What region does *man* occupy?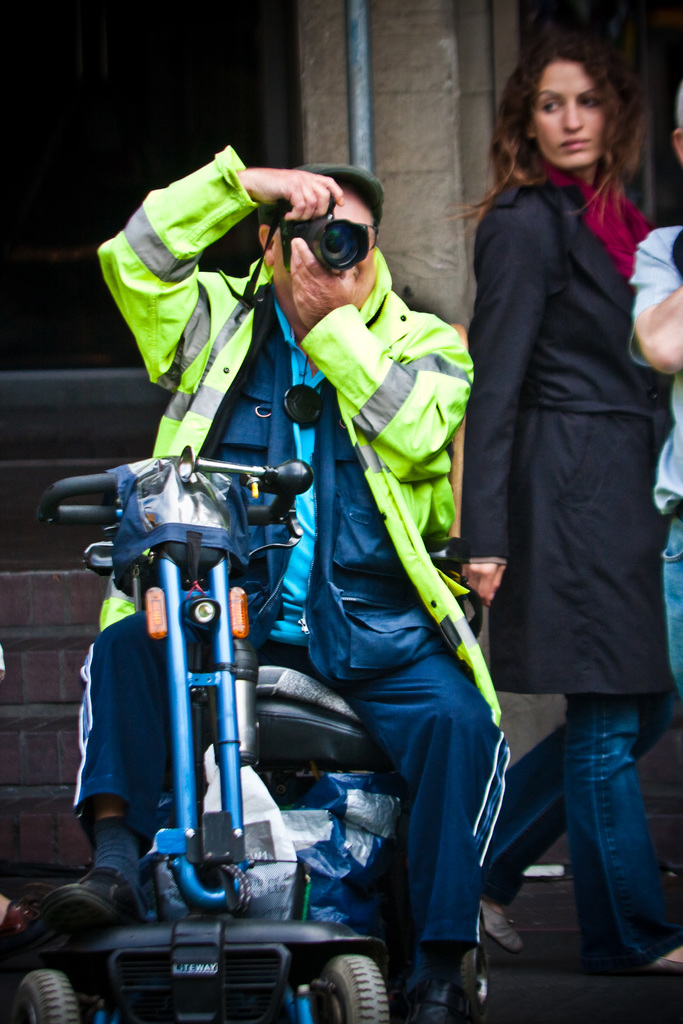
<box>83,161,504,1023</box>.
